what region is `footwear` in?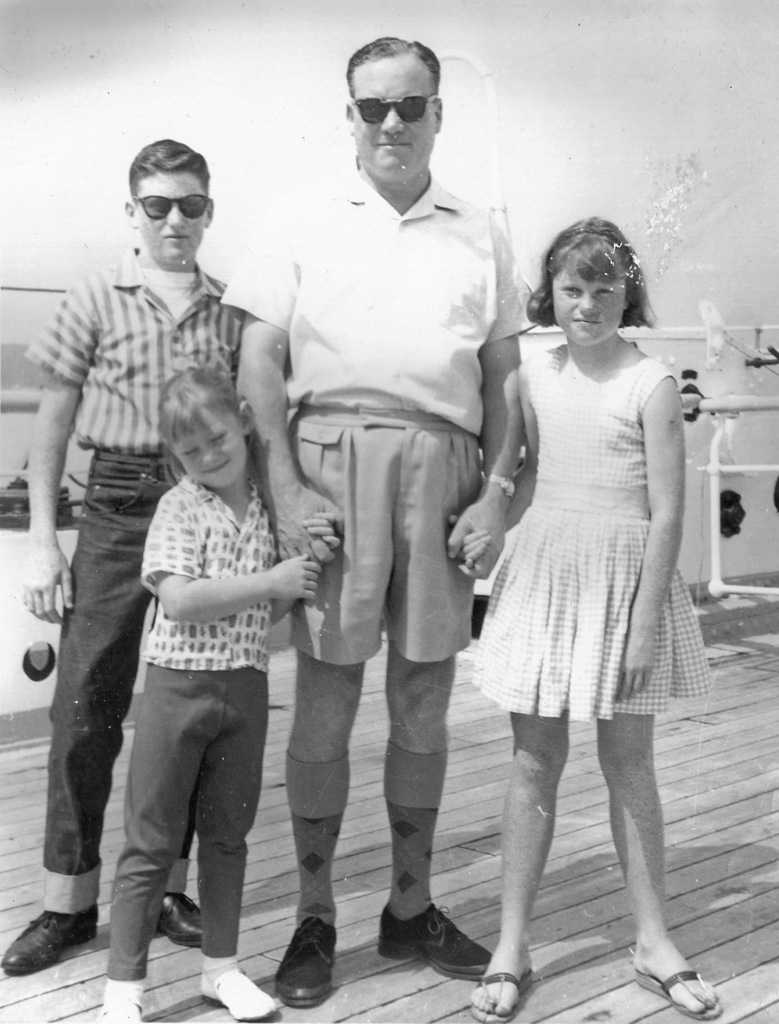
267/917/340/1012.
